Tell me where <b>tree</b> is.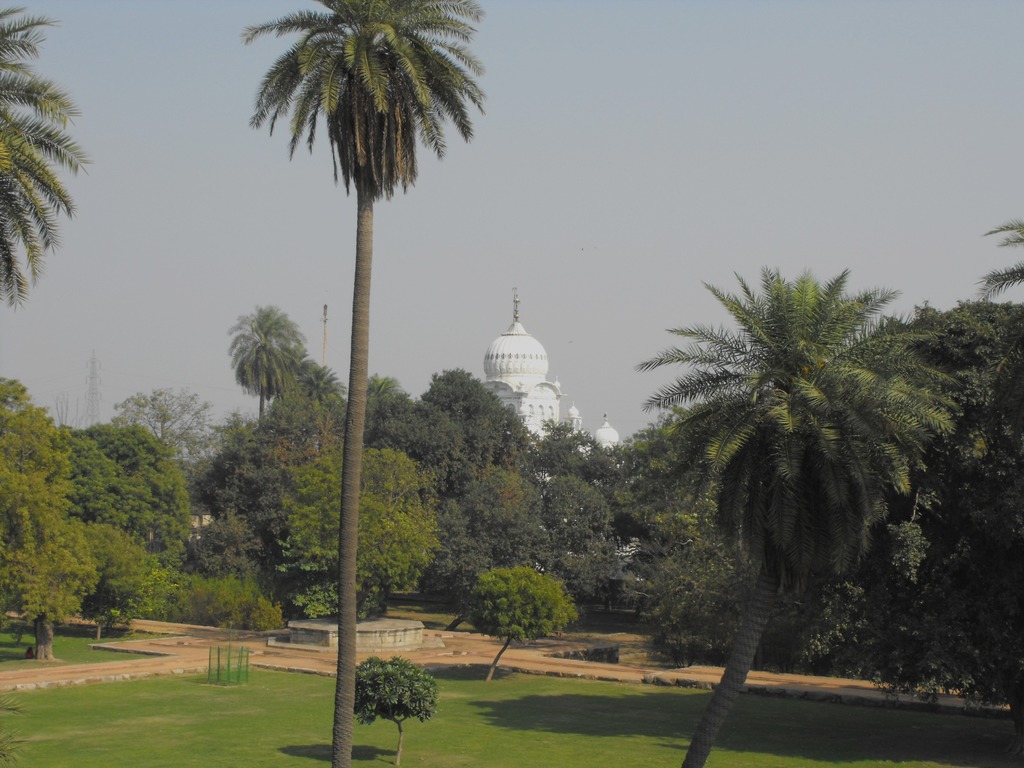
<b>tree</b> is at <box>385,399,477,502</box>.
